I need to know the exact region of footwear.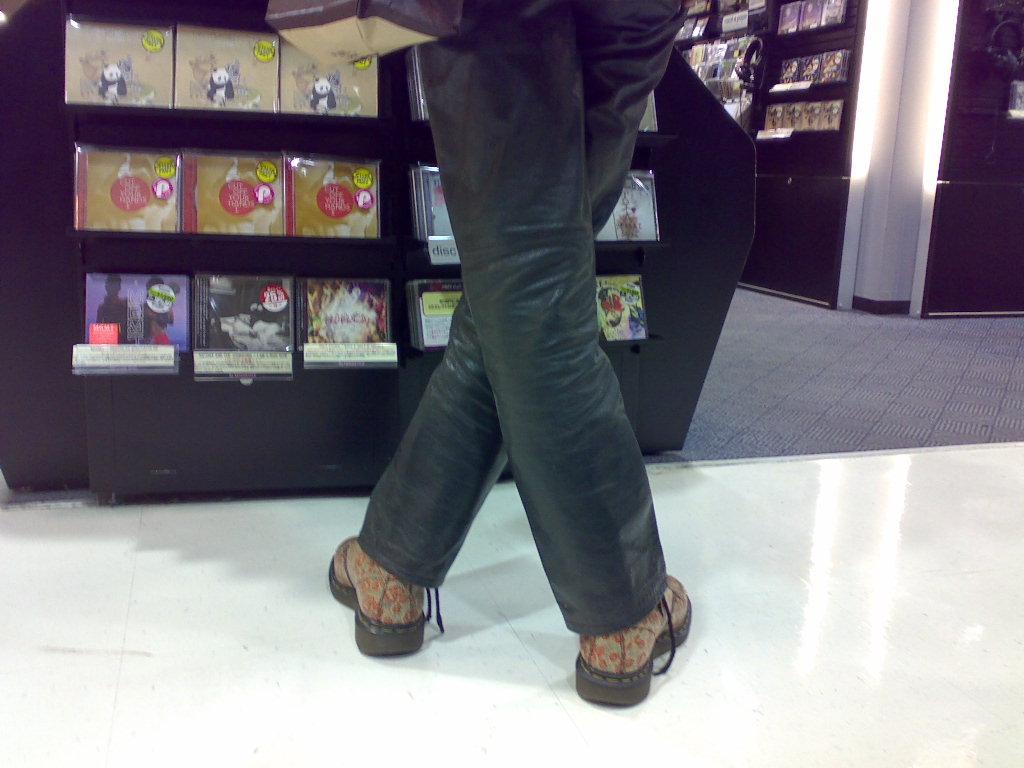
Region: detection(325, 530, 435, 664).
